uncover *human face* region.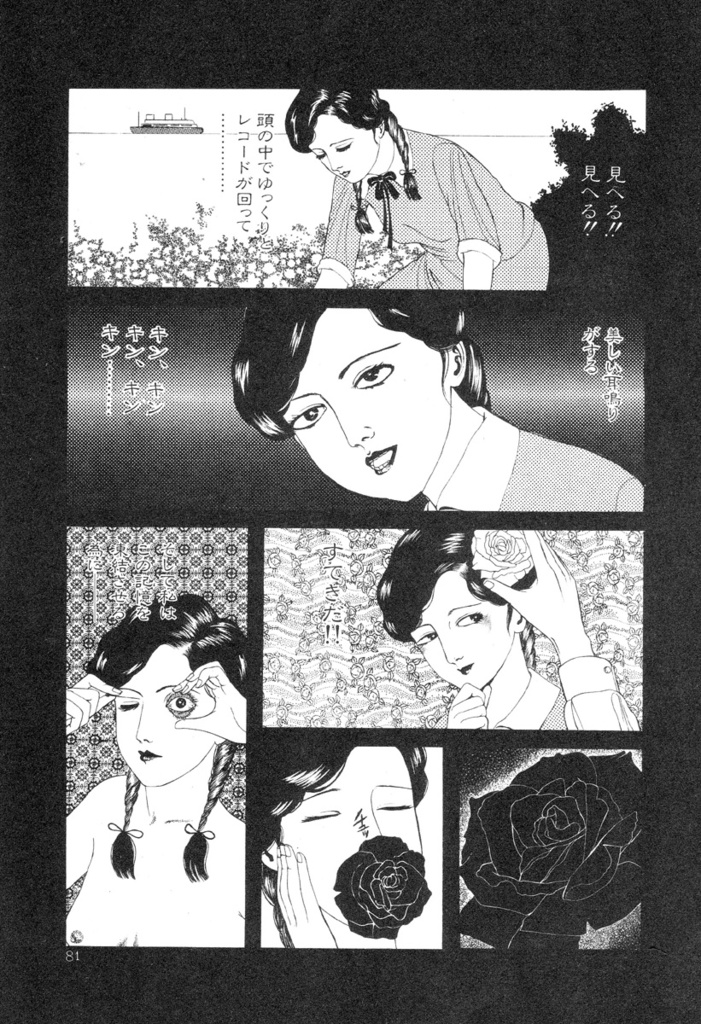
Uncovered: {"left": 308, "top": 109, "right": 379, "bottom": 187}.
